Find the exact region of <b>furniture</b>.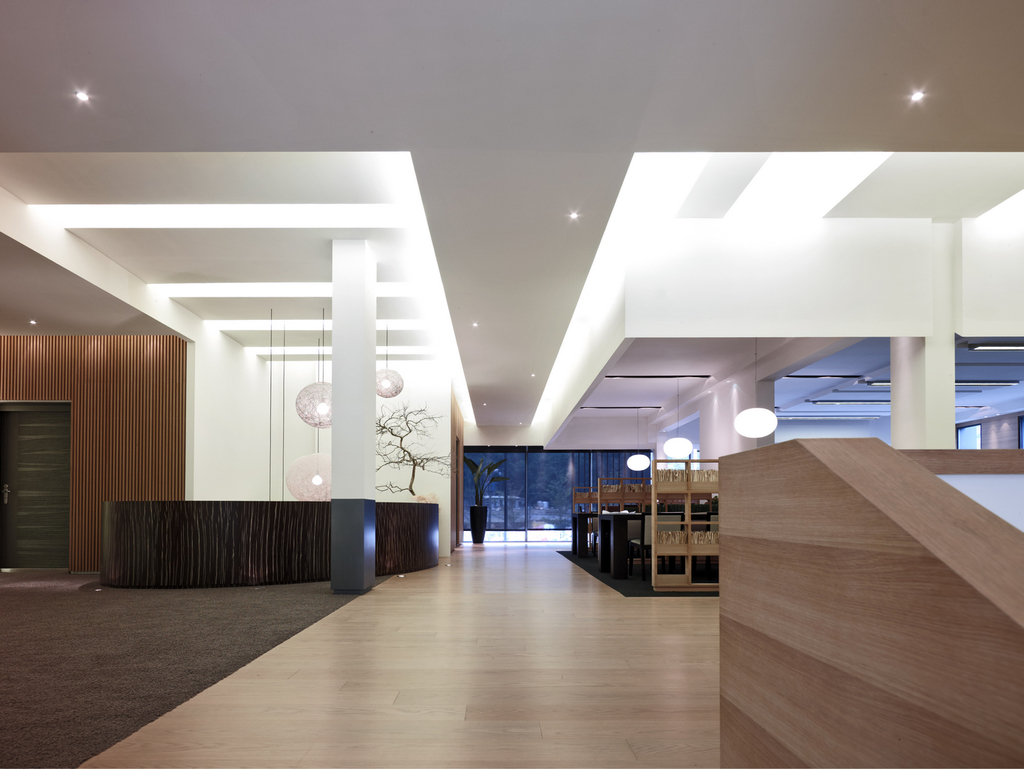
Exact region: rect(631, 511, 684, 579).
